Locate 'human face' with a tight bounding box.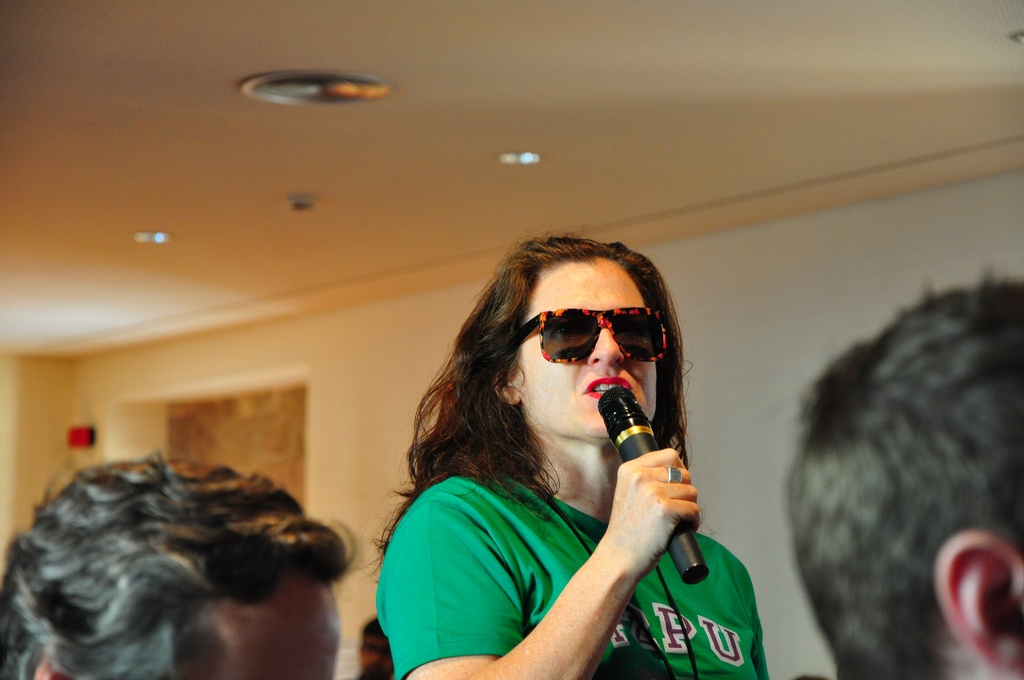
region(362, 624, 394, 679).
